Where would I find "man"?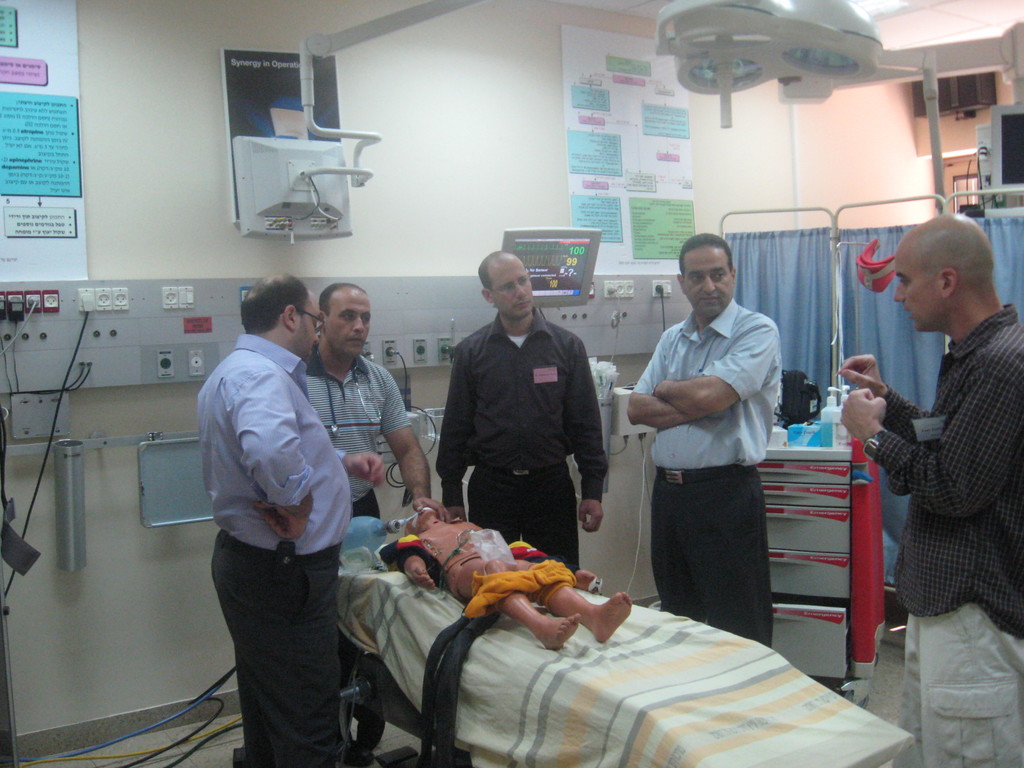
At left=838, top=214, right=1023, bottom=767.
